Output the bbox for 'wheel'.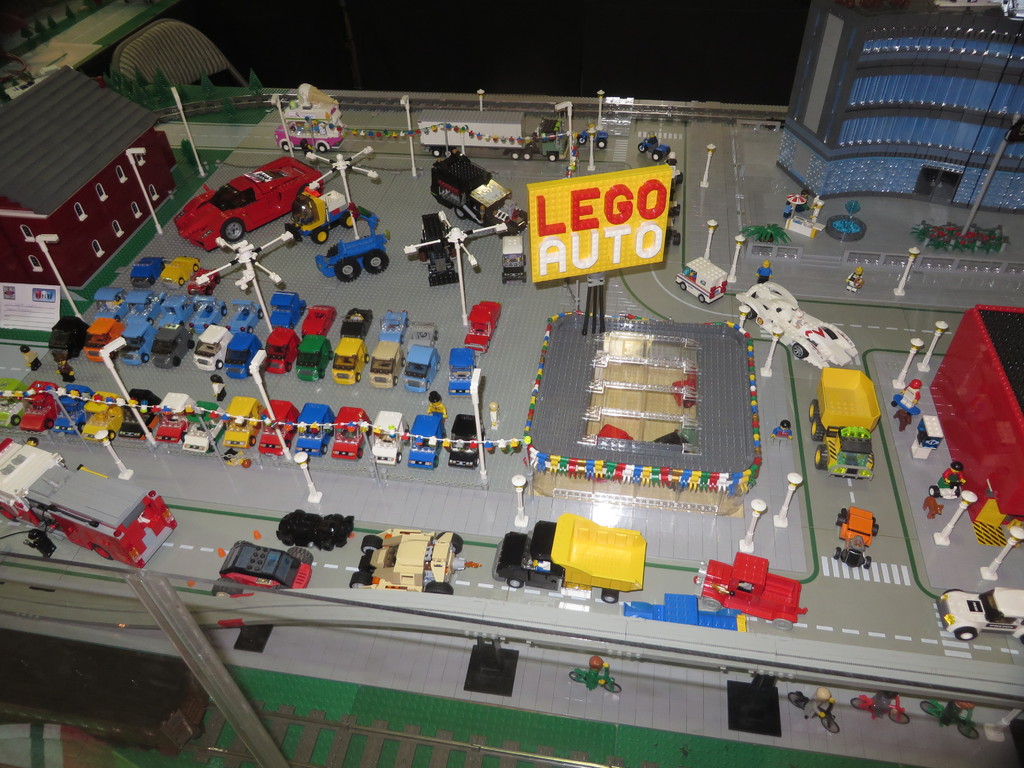
529 141 537 145.
